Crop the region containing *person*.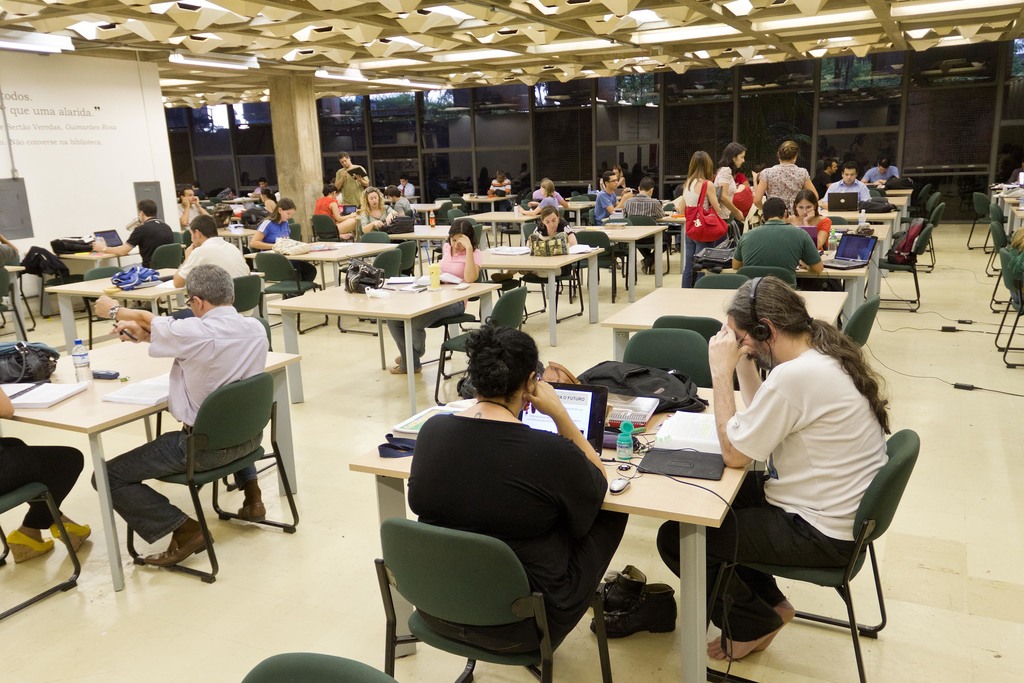
Crop region: bbox(783, 194, 836, 248).
